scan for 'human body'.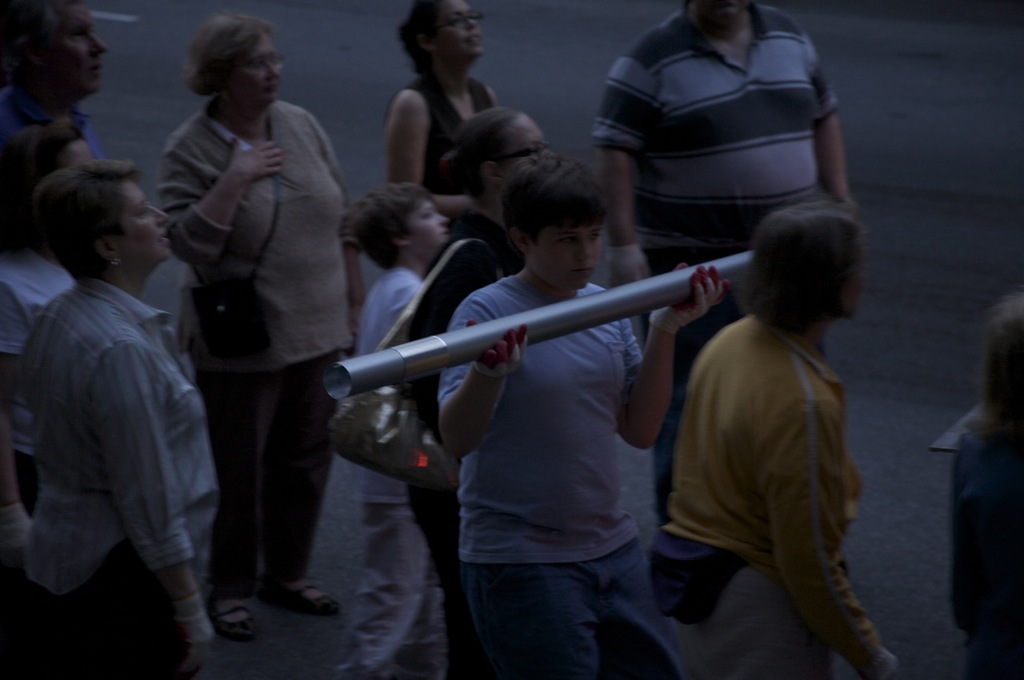
Scan result: box(421, 153, 734, 679).
